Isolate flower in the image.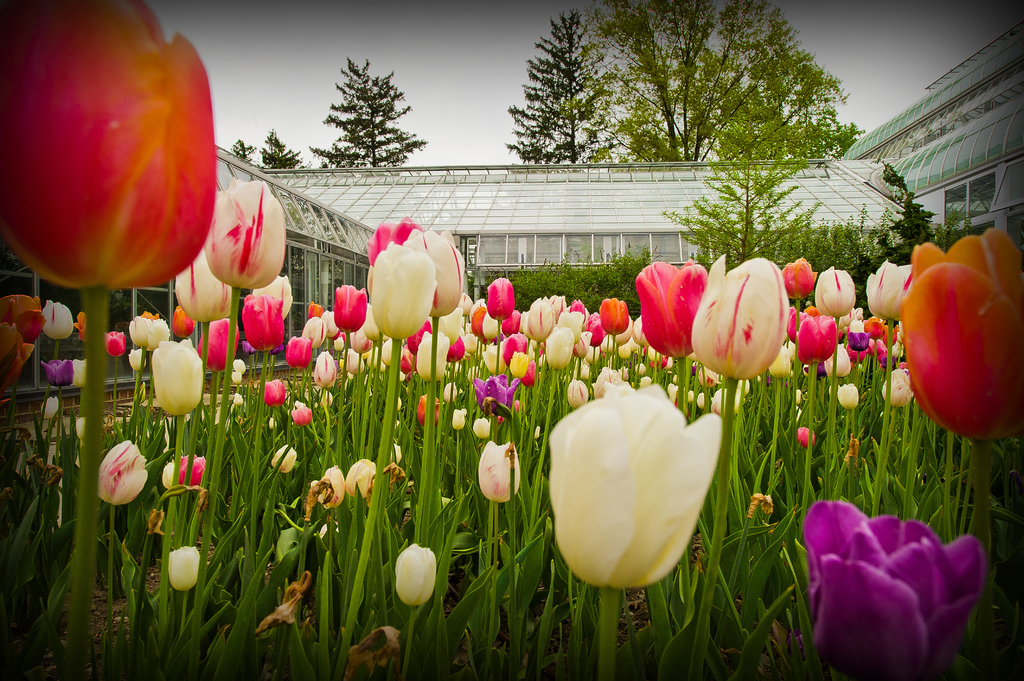
Isolated region: Rect(689, 252, 791, 377).
